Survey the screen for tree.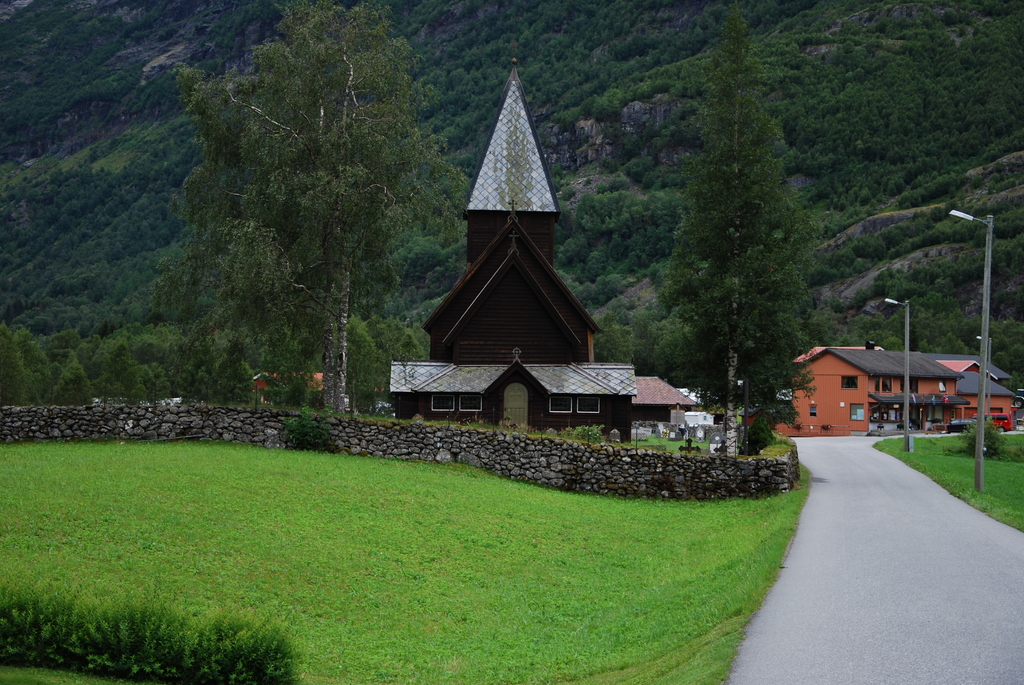
Survey found: x1=661 y1=0 x2=824 y2=464.
